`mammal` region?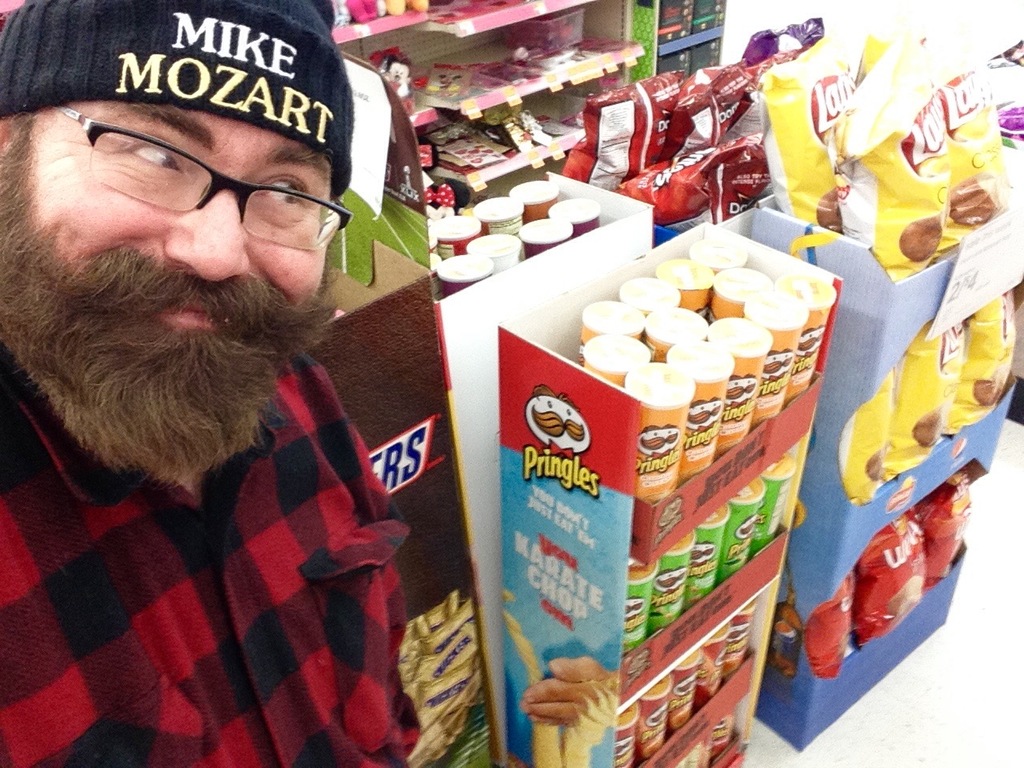
[x1=0, y1=38, x2=462, y2=750]
